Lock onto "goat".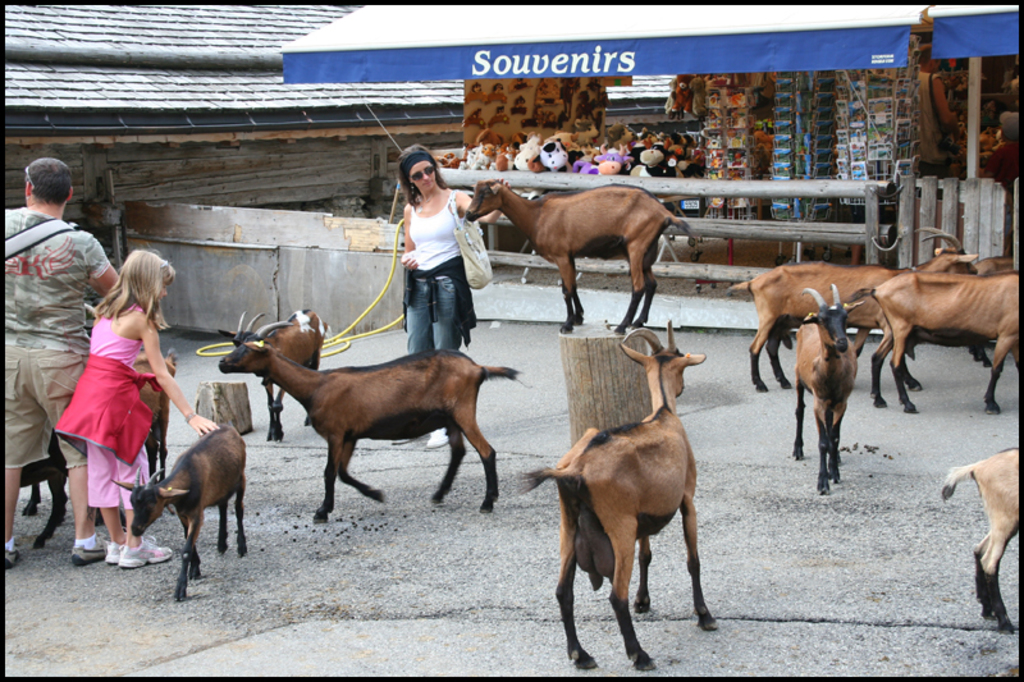
Locked: 845,269,1023,422.
